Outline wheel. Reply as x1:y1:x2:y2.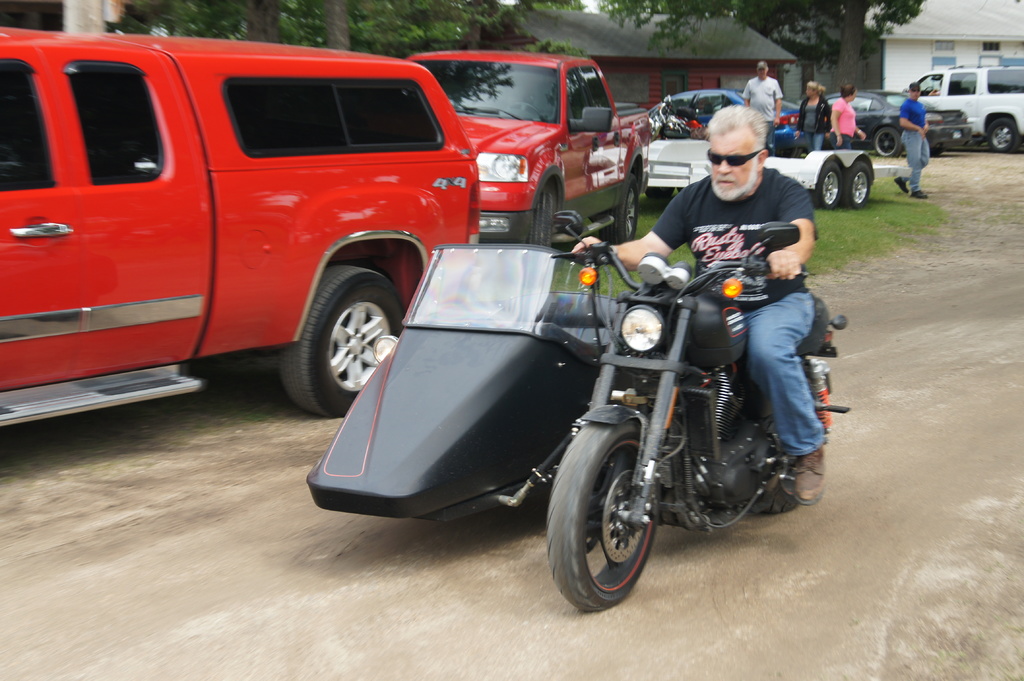
841:159:877:211.
